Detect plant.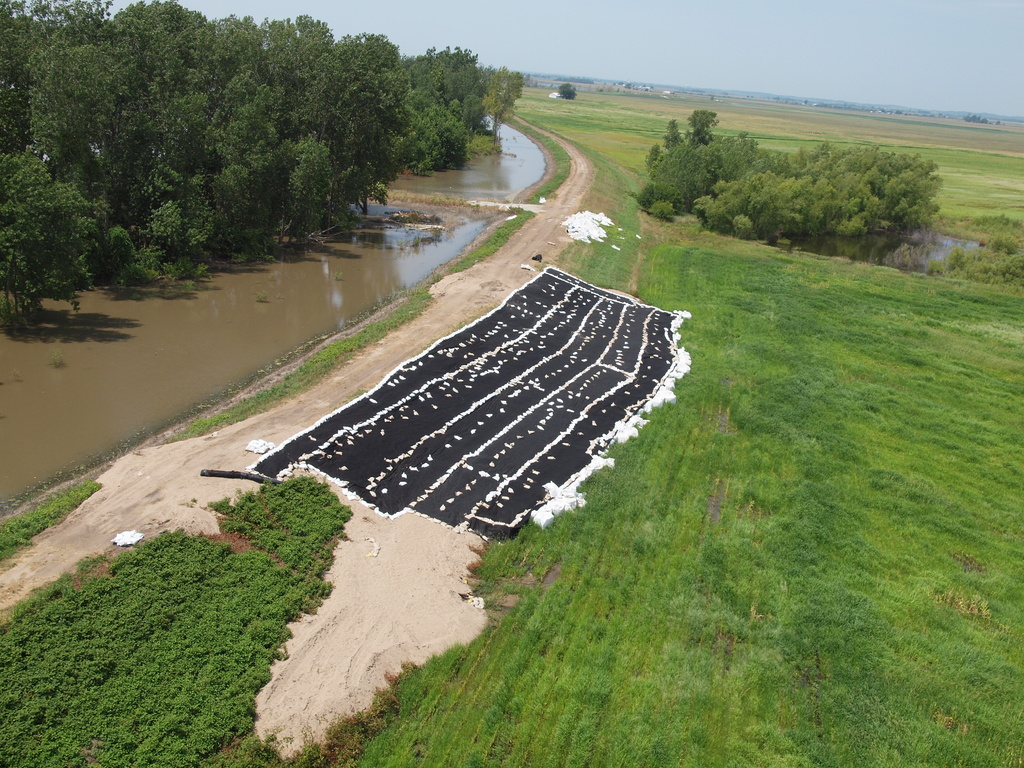
Detected at {"left": 0, "top": 102, "right": 1023, "bottom": 767}.
